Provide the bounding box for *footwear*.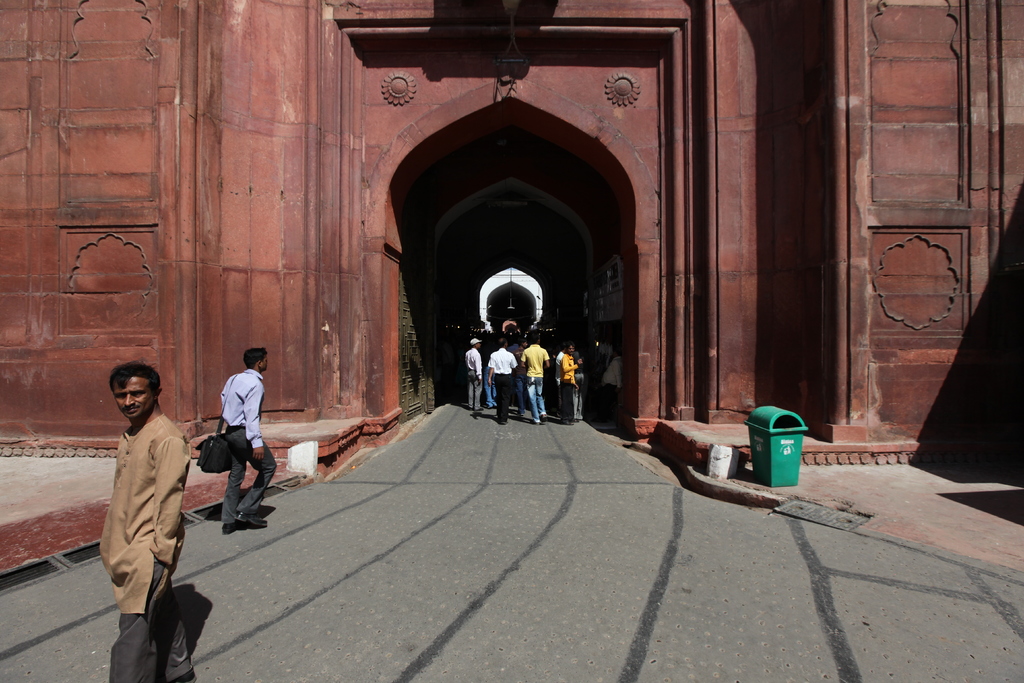
locate(564, 421, 572, 425).
